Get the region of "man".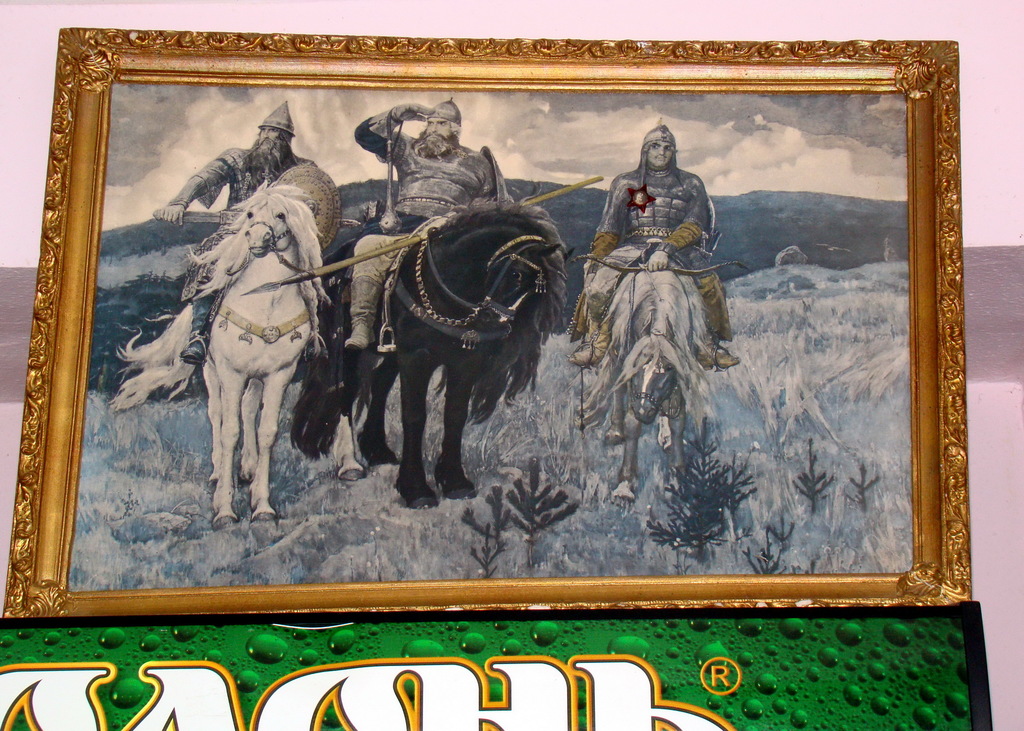
<box>152,97,339,394</box>.
